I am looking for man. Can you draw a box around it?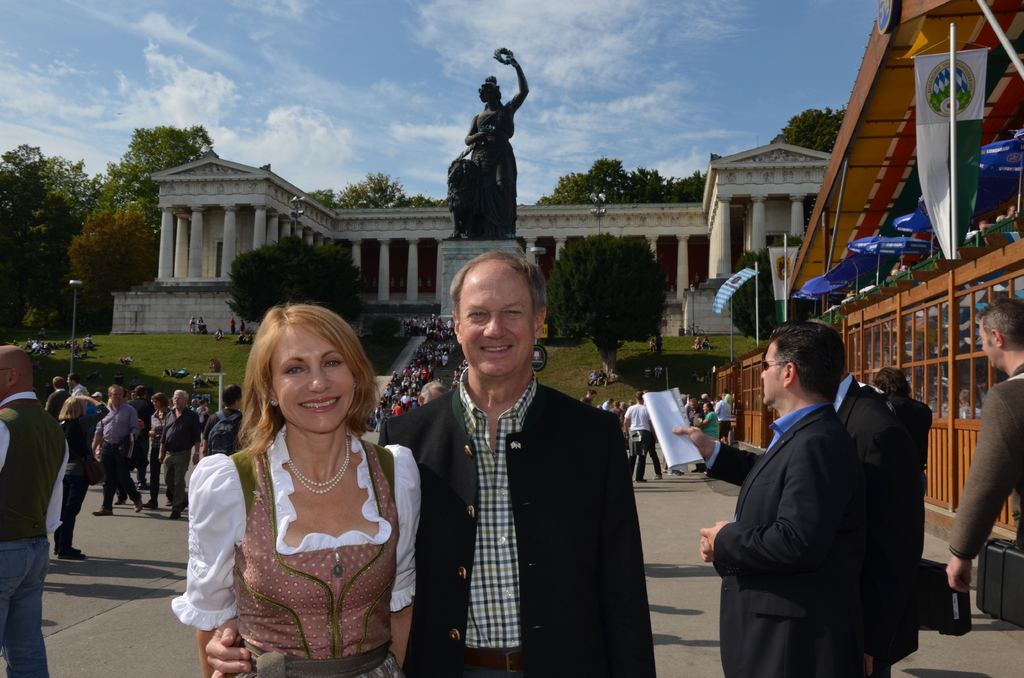
Sure, the bounding box is <box>685,401,703,424</box>.
